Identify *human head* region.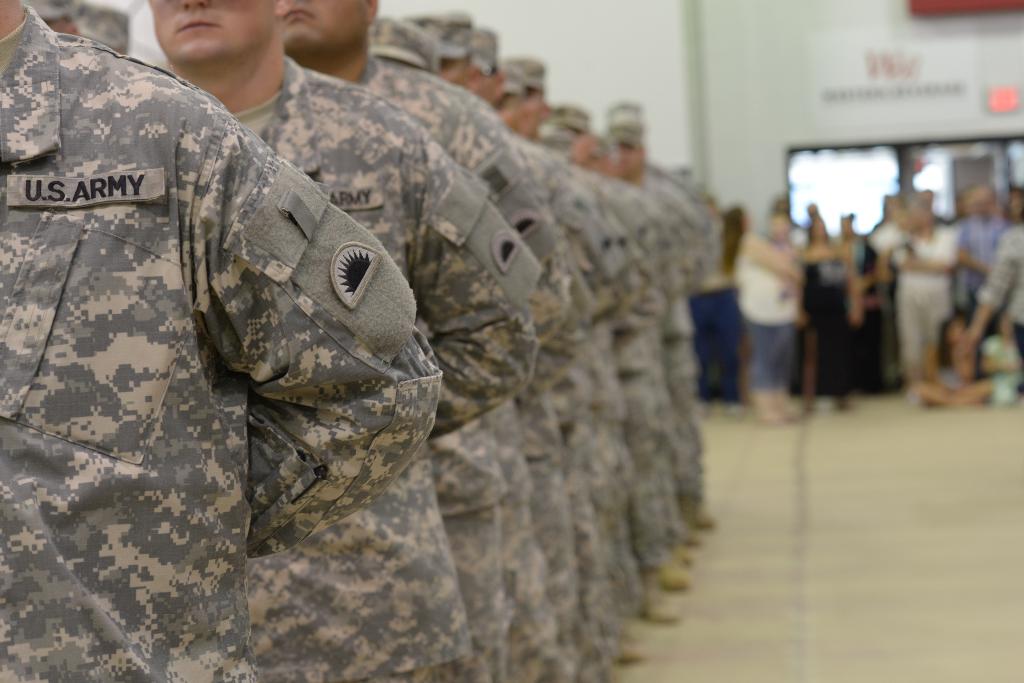
Region: [282,0,378,51].
